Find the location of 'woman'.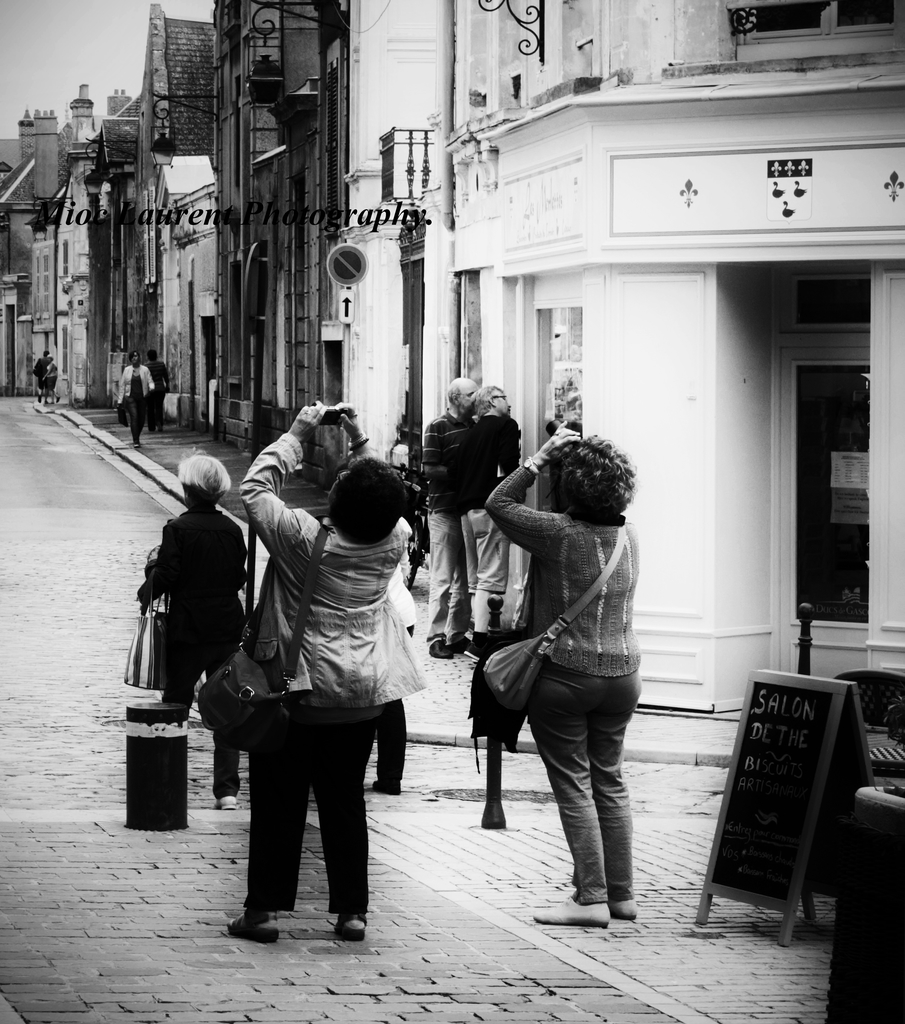
Location: x1=445 y1=402 x2=667 y2=936.
